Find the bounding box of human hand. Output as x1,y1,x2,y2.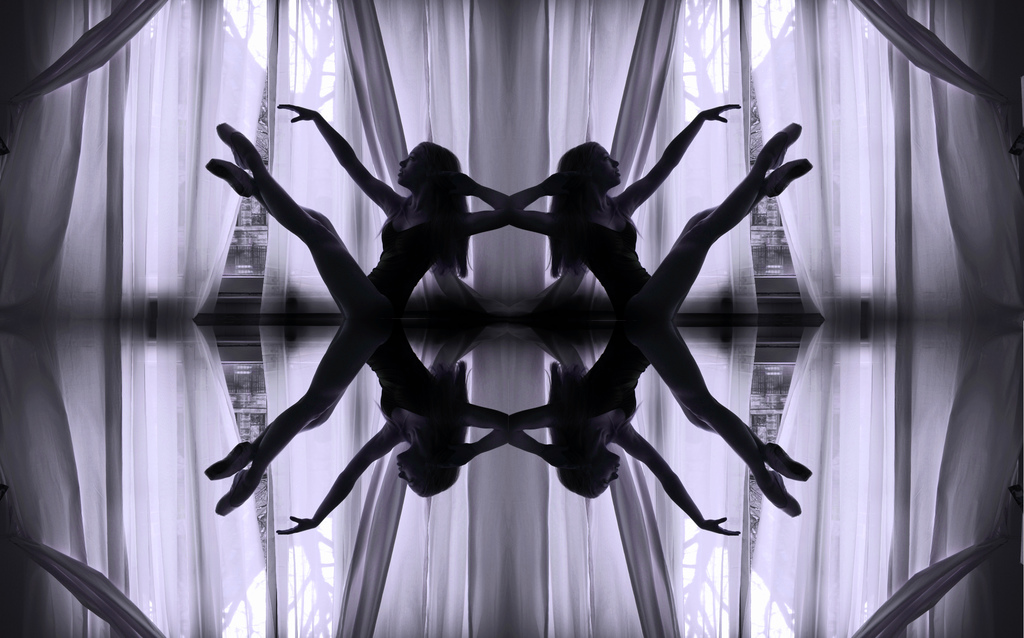
436,170,477,198.
